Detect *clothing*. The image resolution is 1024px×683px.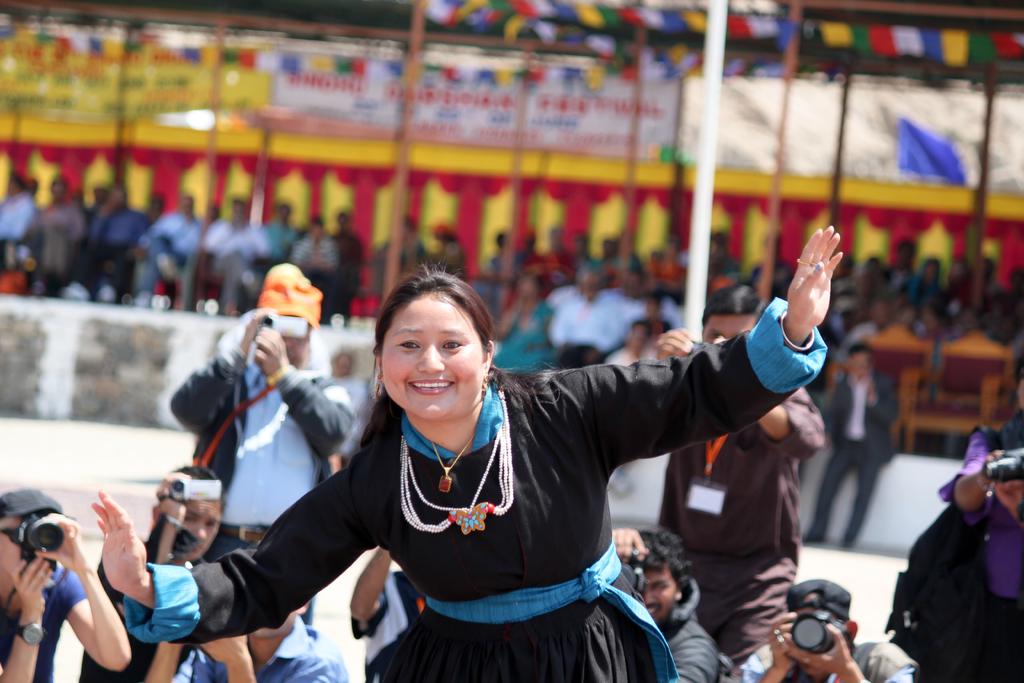
l=268, t=302, r=825, b=664.
